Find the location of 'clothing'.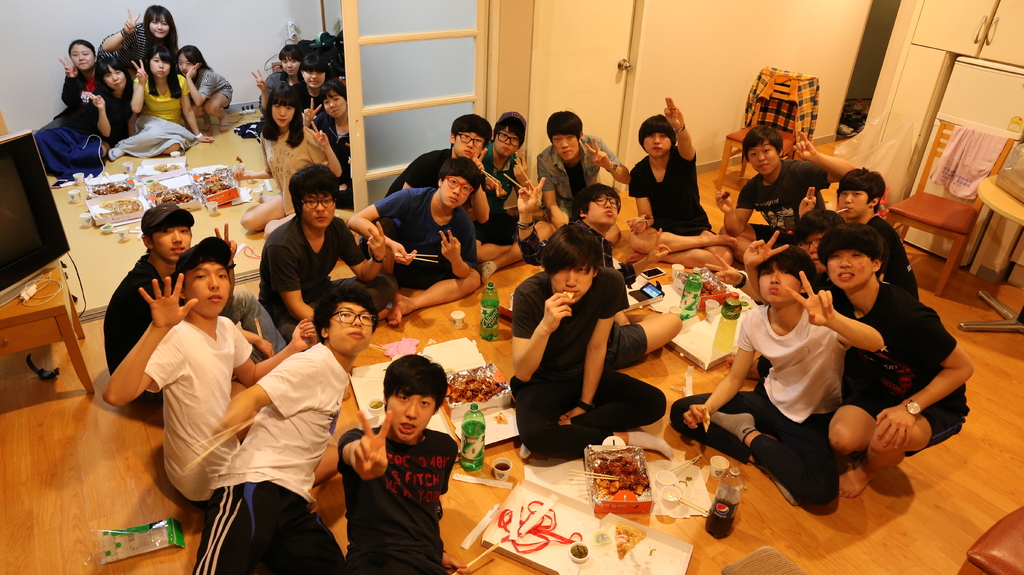
Location: [left=378, top=130, right=518, bottom=209].
